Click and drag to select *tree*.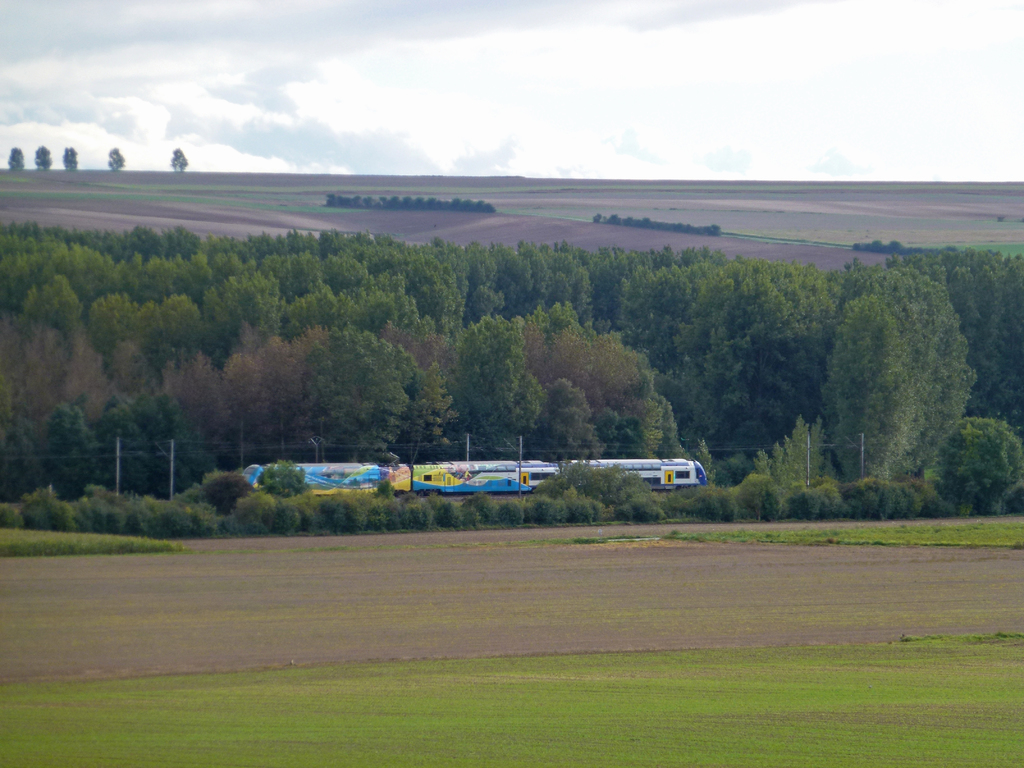
Selection: <region>257, 331, 307, 451</region>.
